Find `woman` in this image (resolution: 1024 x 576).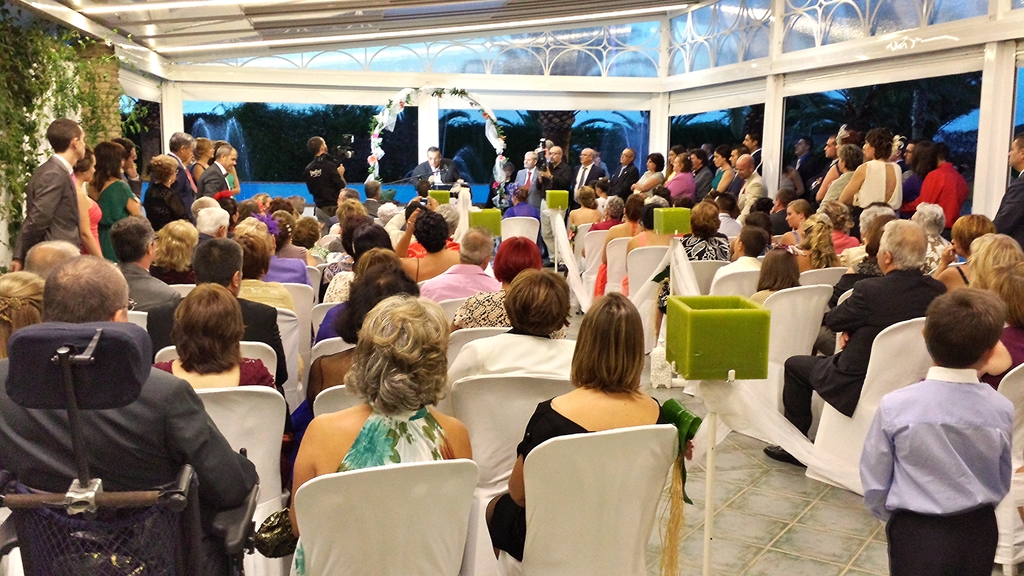
crop(565, 185, 604, 247).
